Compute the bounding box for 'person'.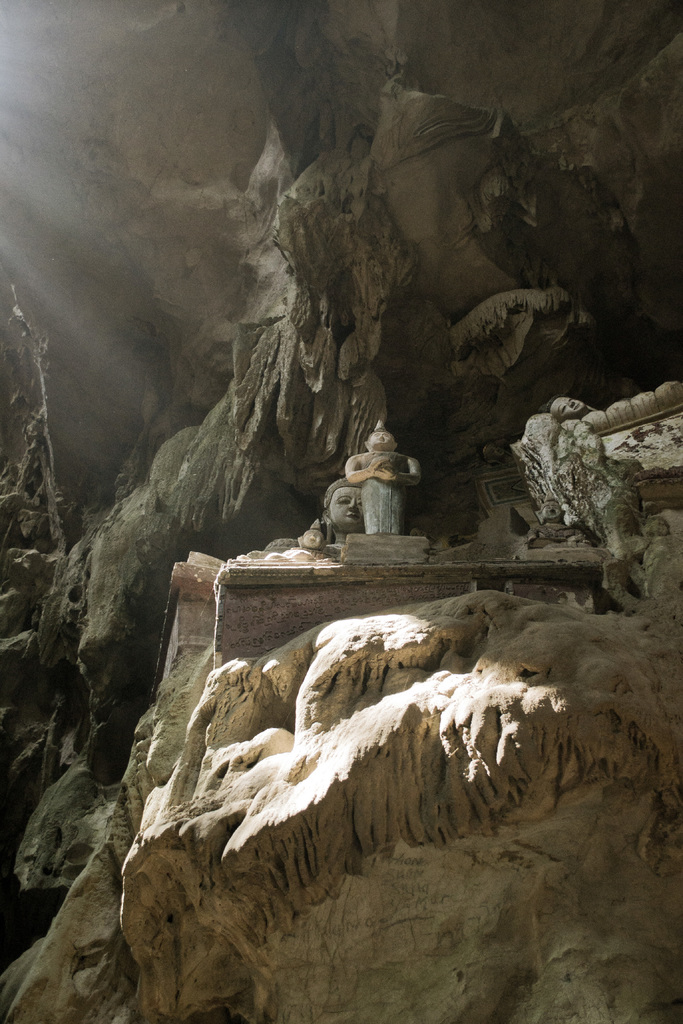
bbox=[346, 420, 420, 530].
